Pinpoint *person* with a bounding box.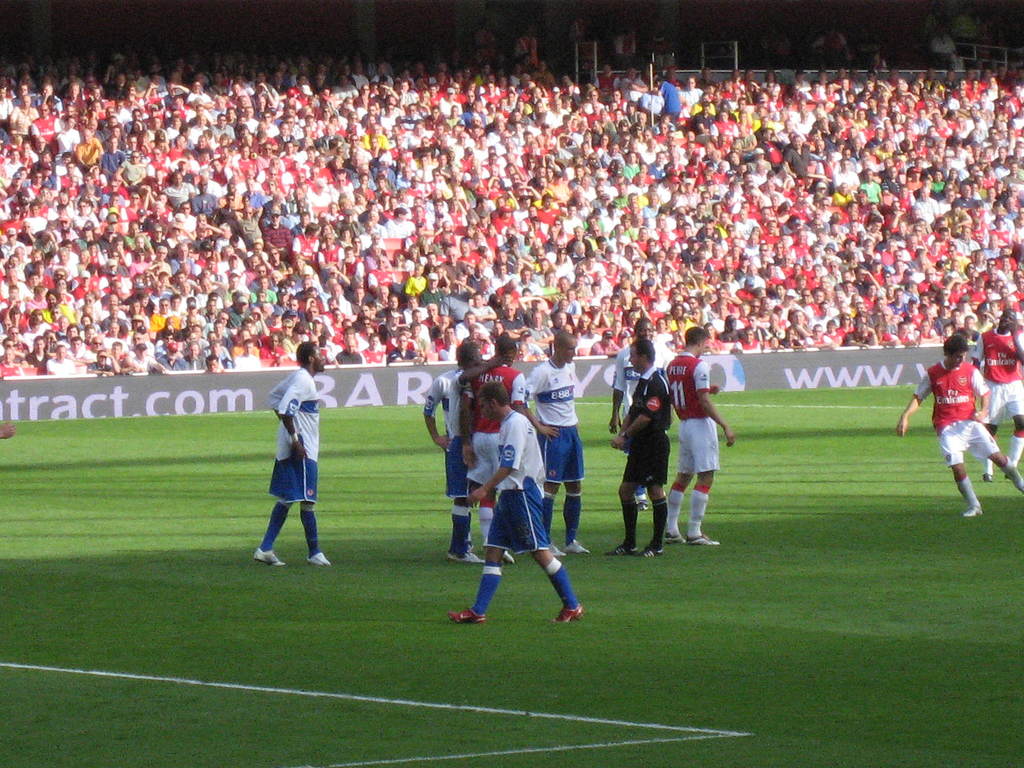
x1=668 y1=328 x2=735 y2=546.
